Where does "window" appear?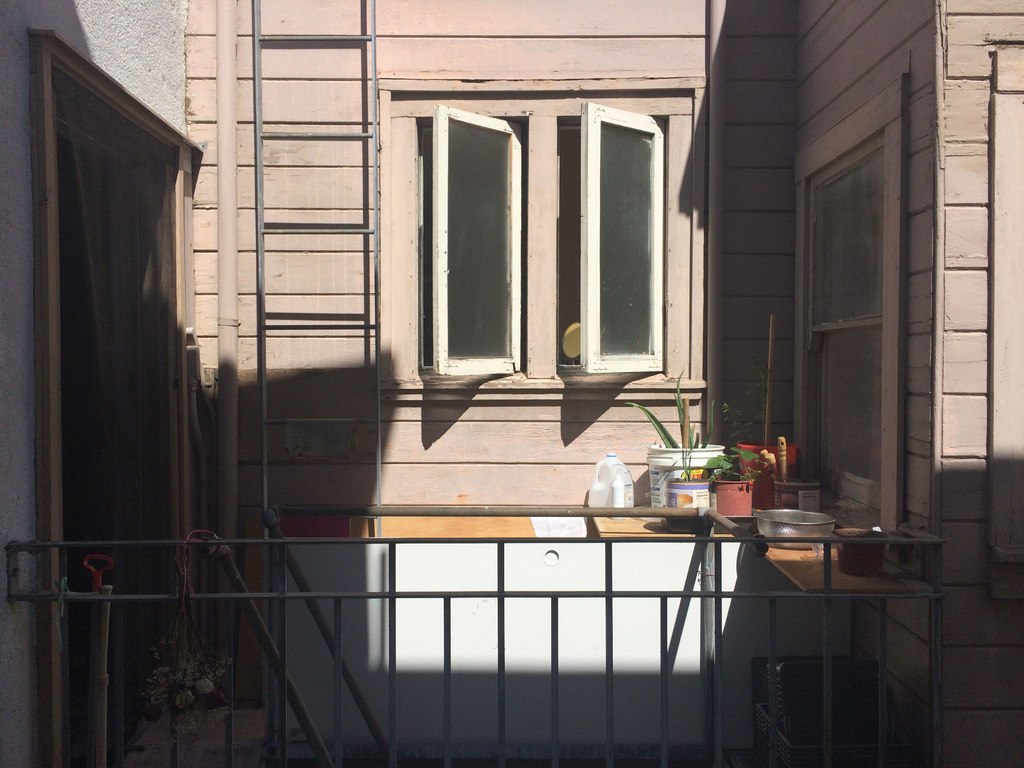
Appears at 540 59 678 399.
